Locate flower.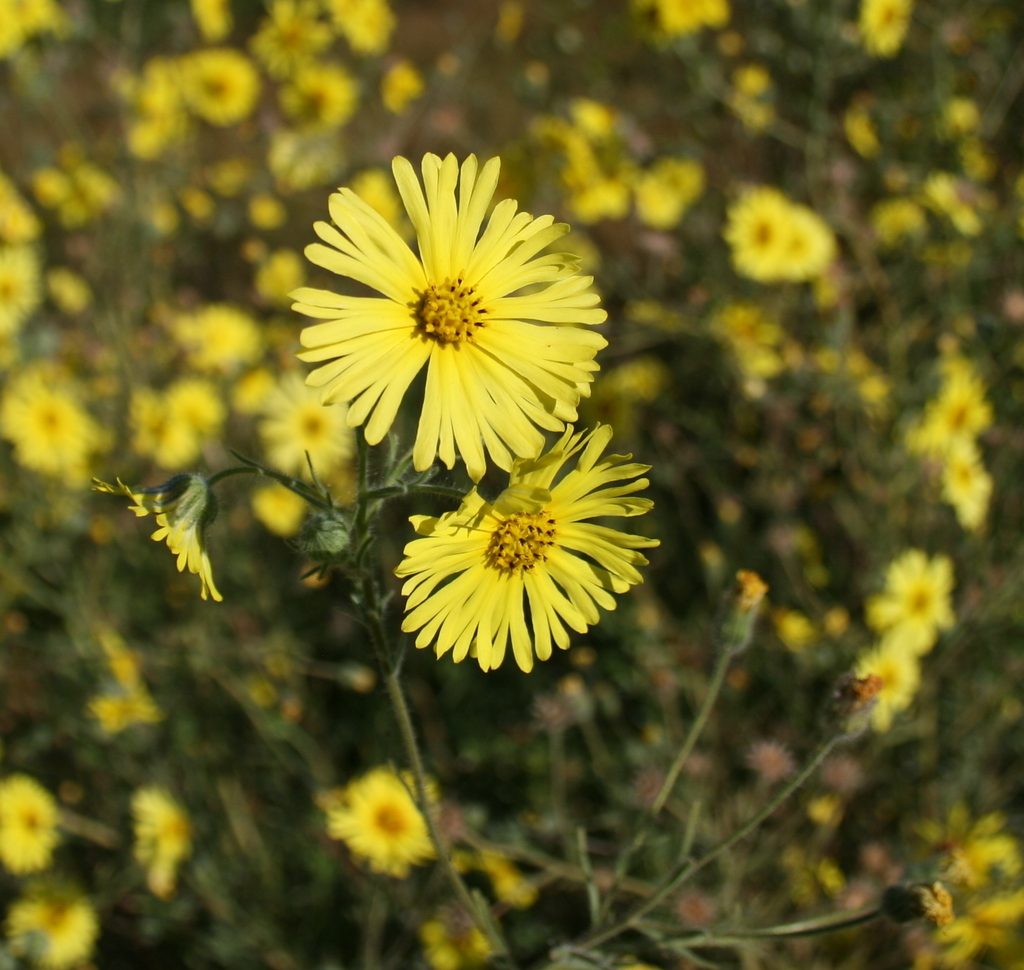
Bounding box: [left=394, top=434, right=649, bottom=675].
